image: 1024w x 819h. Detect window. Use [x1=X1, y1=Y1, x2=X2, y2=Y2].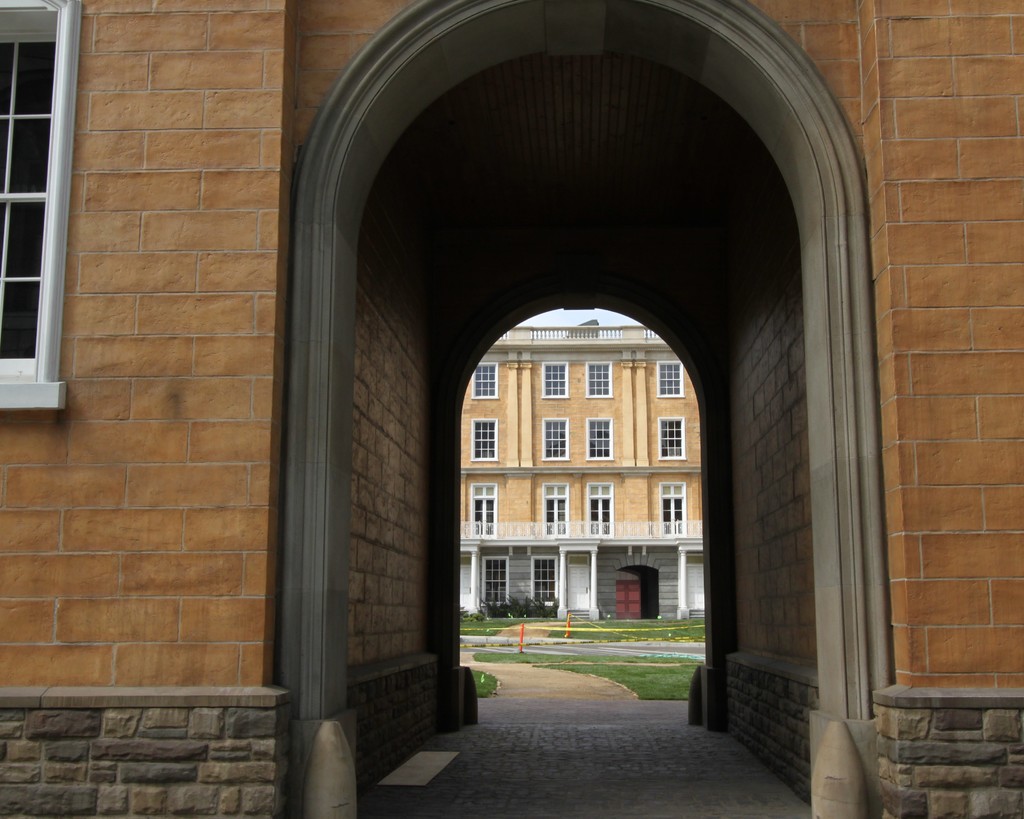
[x1=655, y1=360, x2=683, y2=400].
